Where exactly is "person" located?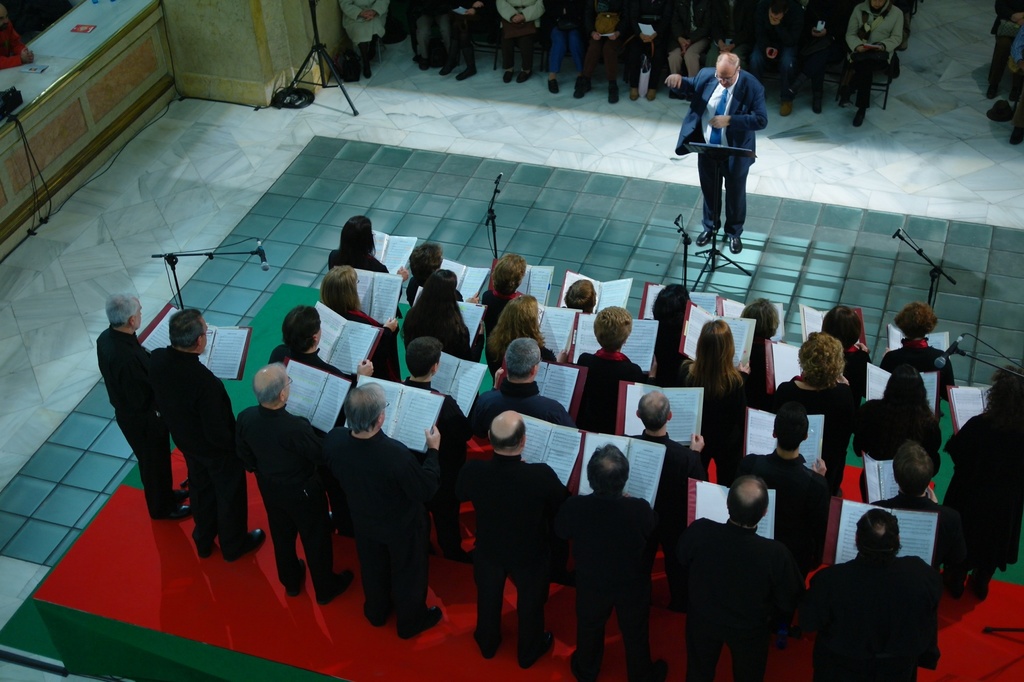
Its bounding box is locate(400, 336, 476, 408).
